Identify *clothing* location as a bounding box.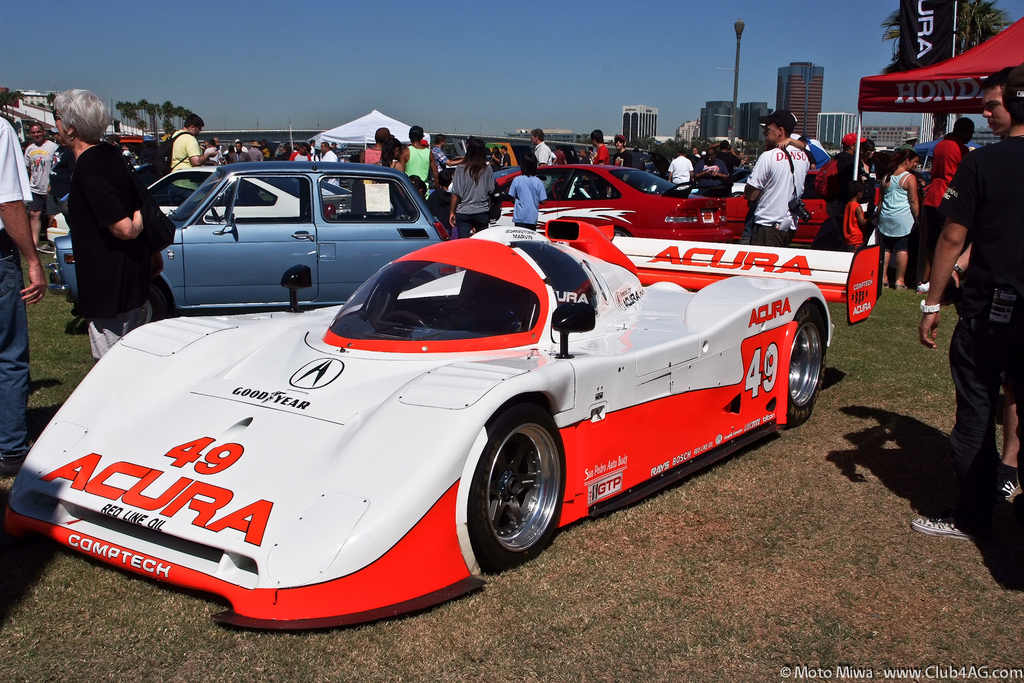
box=[407, 143, 431, 177].
